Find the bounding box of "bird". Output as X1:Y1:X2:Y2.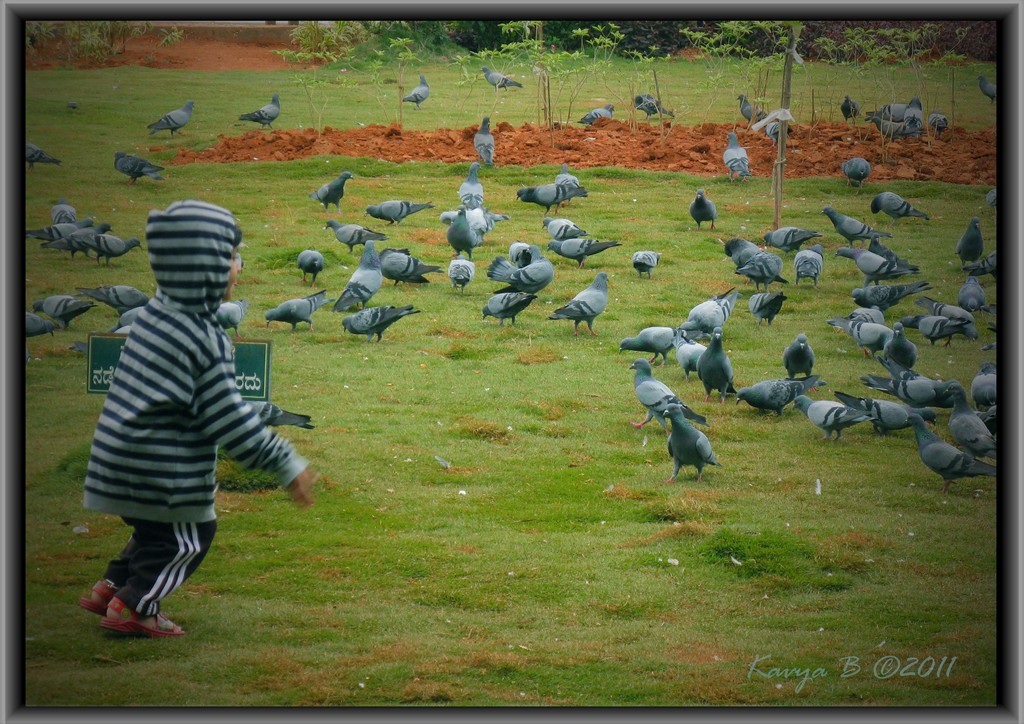
630:252:663:284.
